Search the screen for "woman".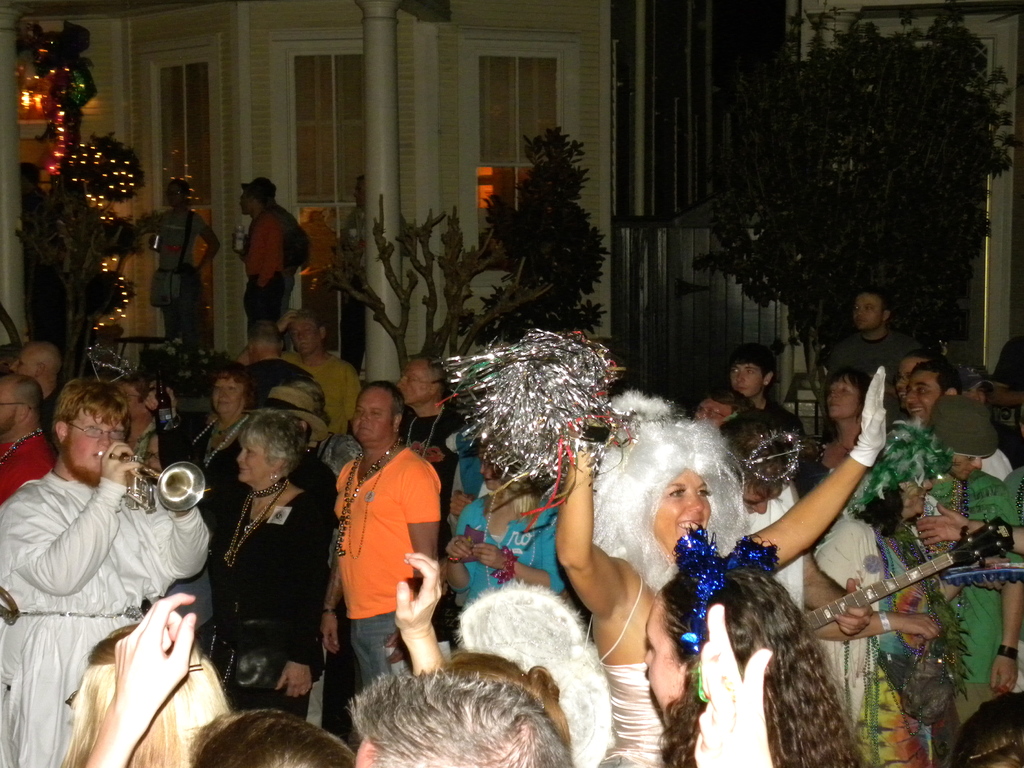
Found at <bbox>873, 394, 1012, 746</bbox>.
